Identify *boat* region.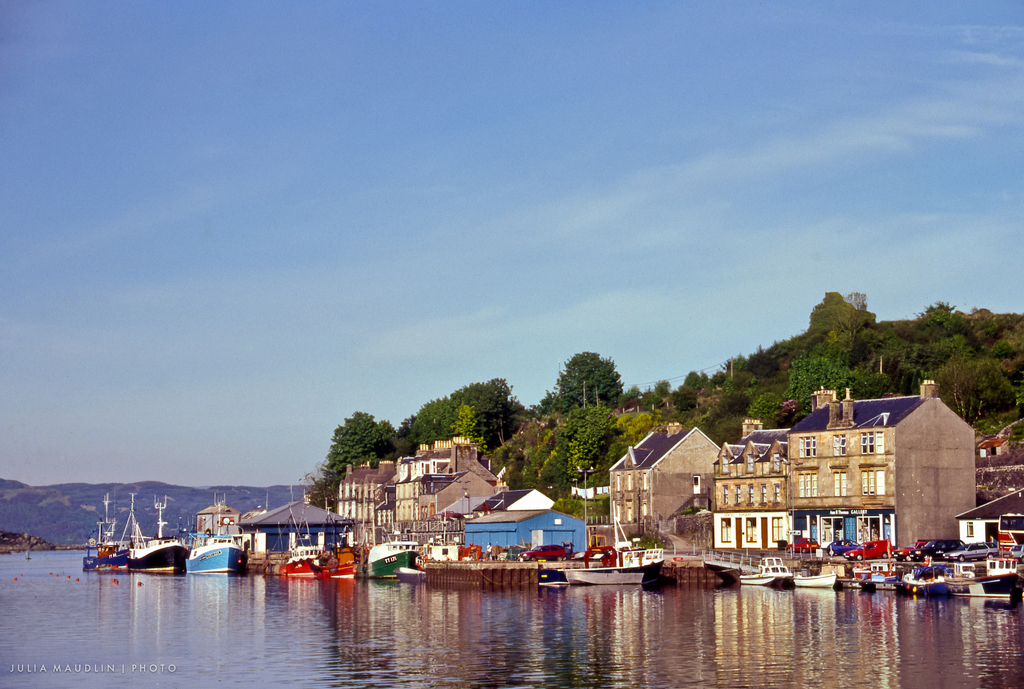
Region: box=[277, 507, 324, 576].
